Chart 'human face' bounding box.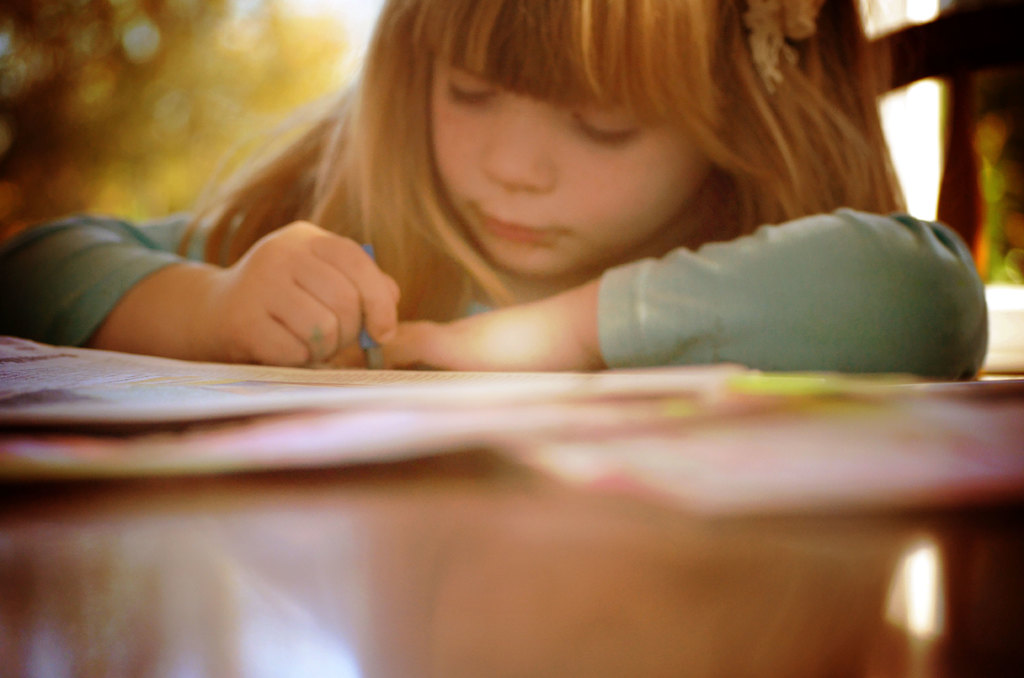
Charted: crop(430, 58, 710, 275).
